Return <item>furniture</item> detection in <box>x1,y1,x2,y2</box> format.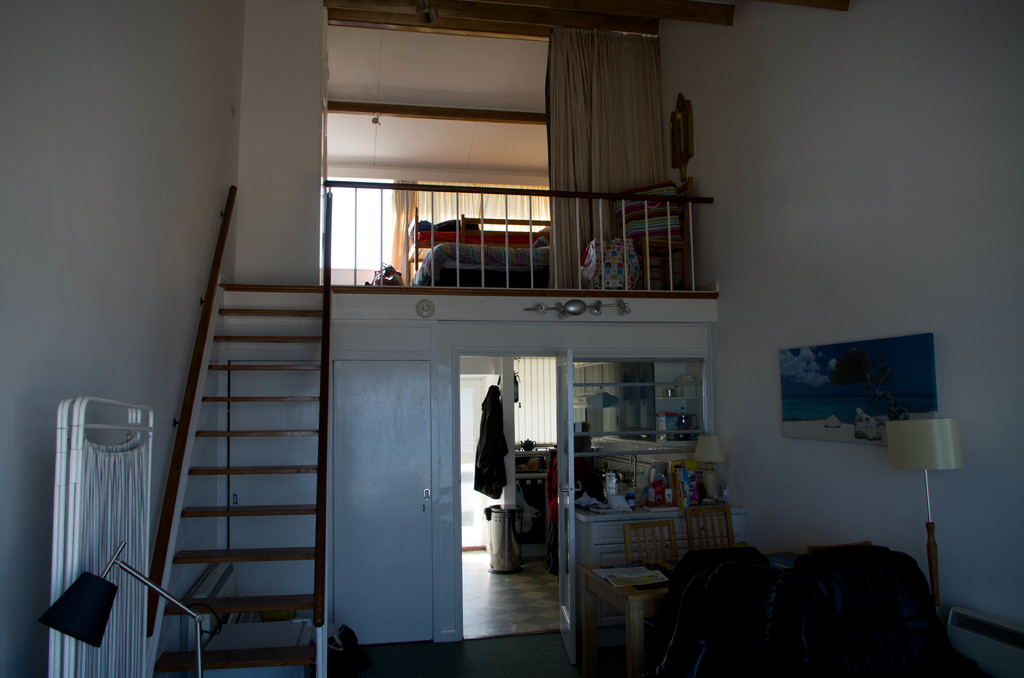
<box>619,515,679,581</box>.
